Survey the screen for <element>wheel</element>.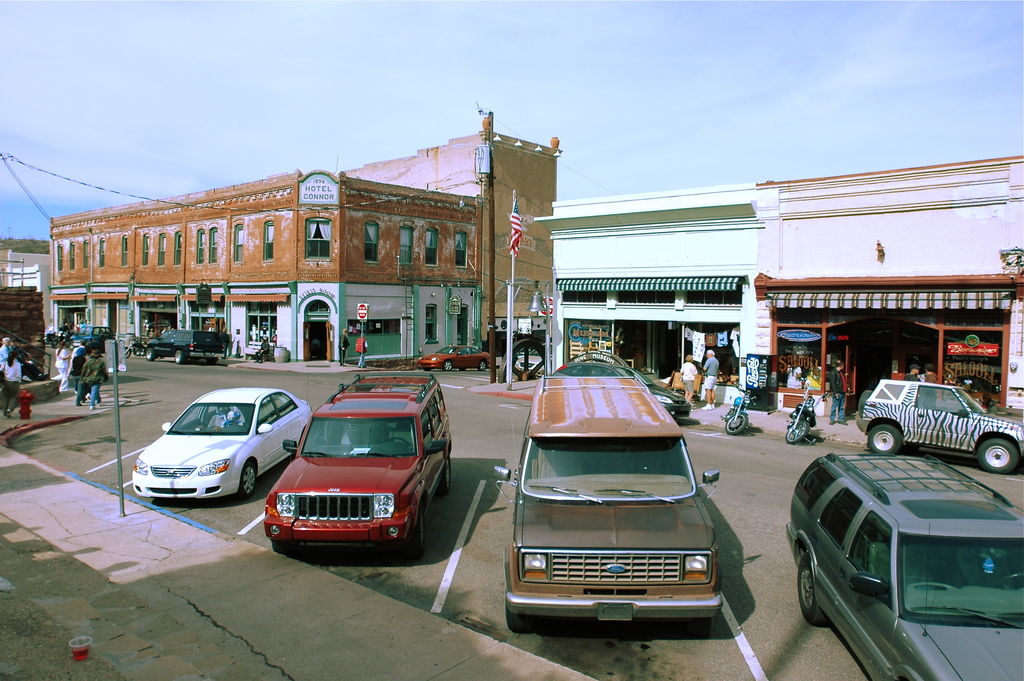
Survey found: bbox=[173, 348, 188, 366].
